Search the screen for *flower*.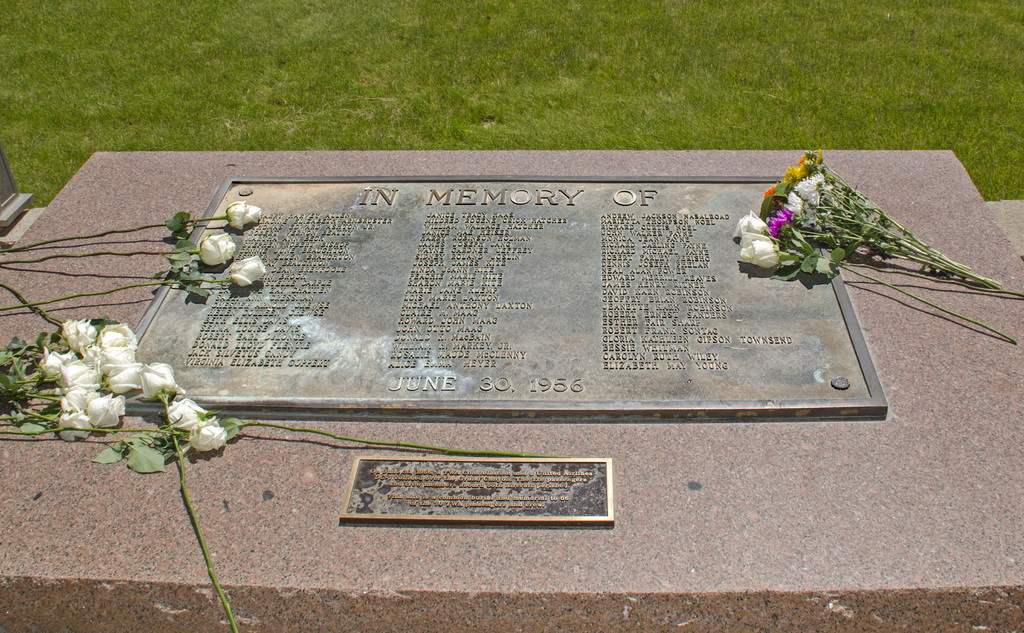
Found at (x1=163, y1=398, x2=200, y2=437).
